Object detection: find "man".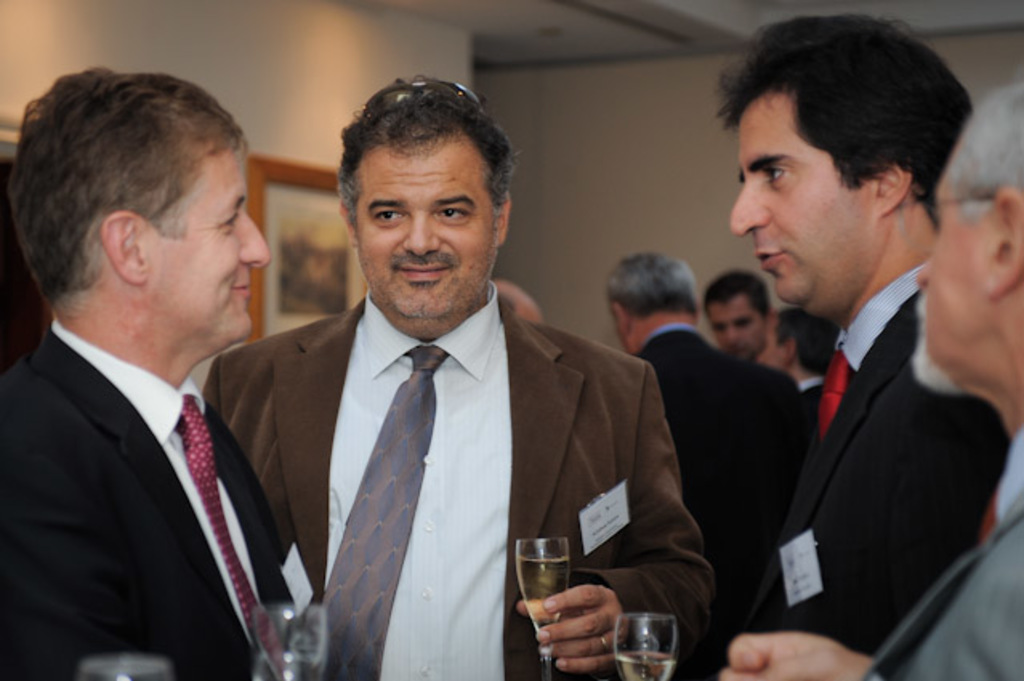
rect(200, 117, 694, 665).
